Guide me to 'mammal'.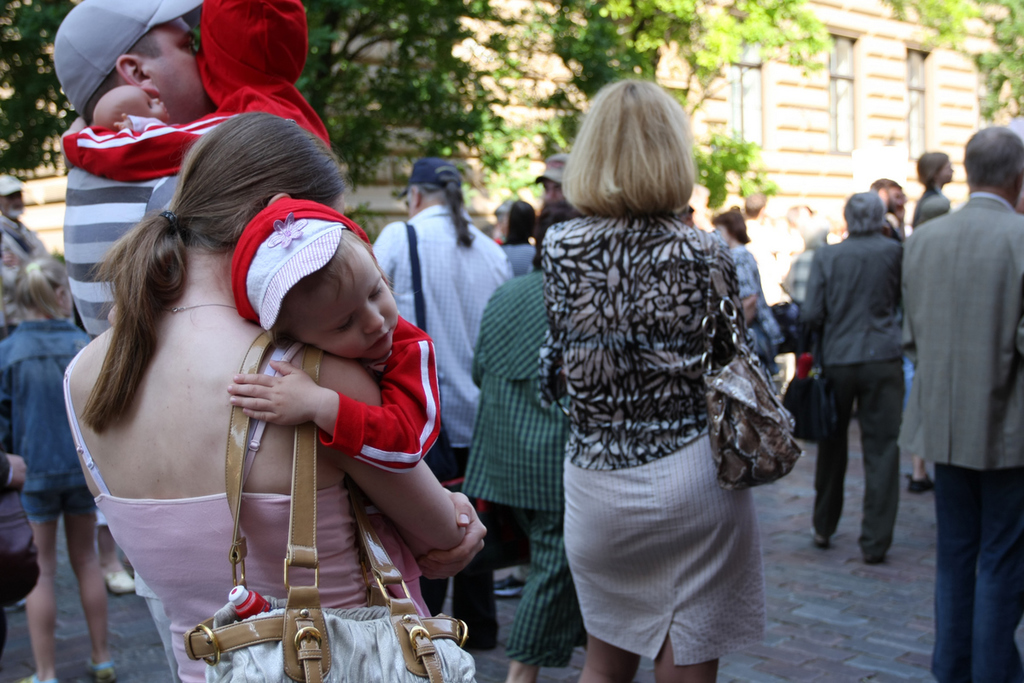
Guidance: Rect(900, 126, 1023, 682).
